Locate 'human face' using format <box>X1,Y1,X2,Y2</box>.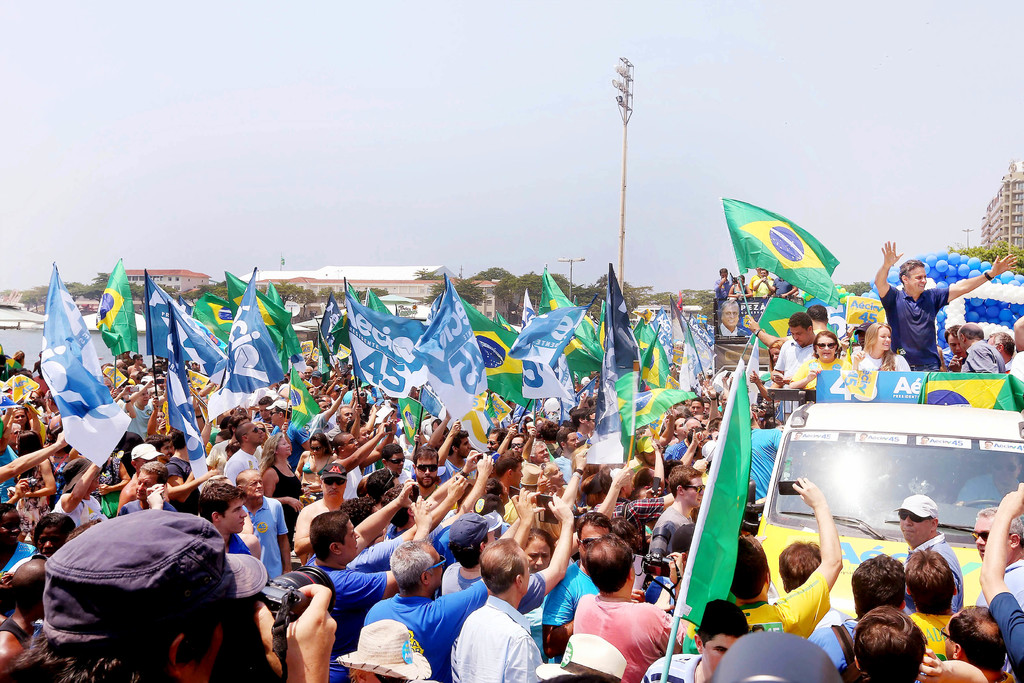
<box>547,466,562,482</box>.
